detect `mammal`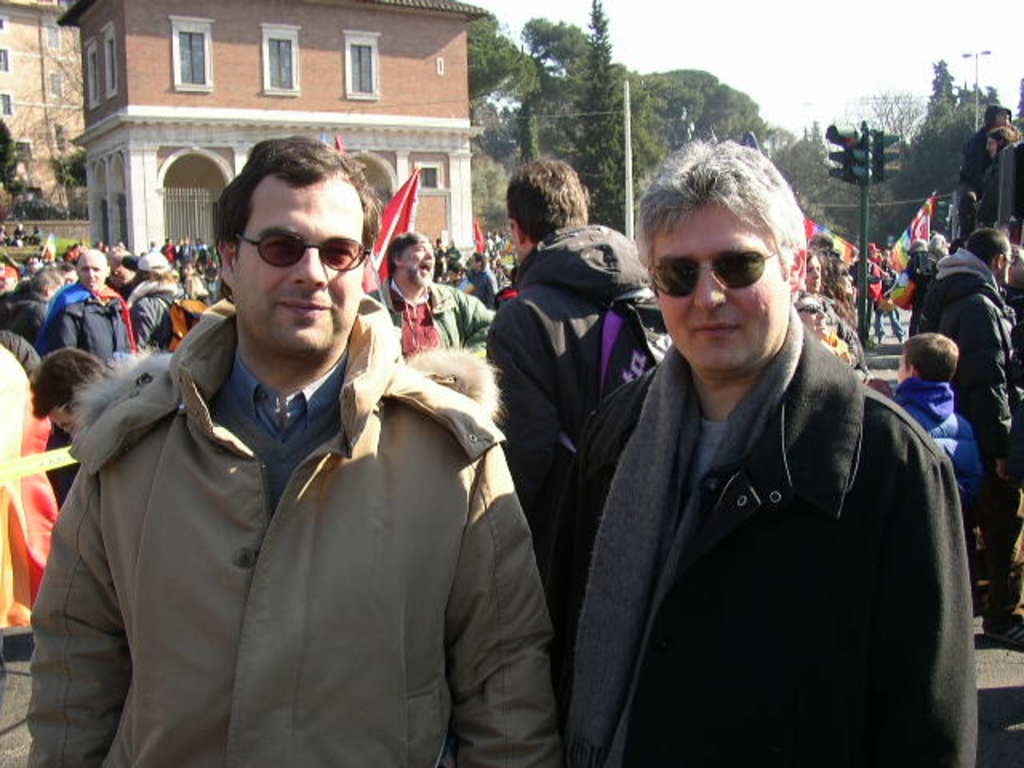
l=550, t=138, r=982, b=766
